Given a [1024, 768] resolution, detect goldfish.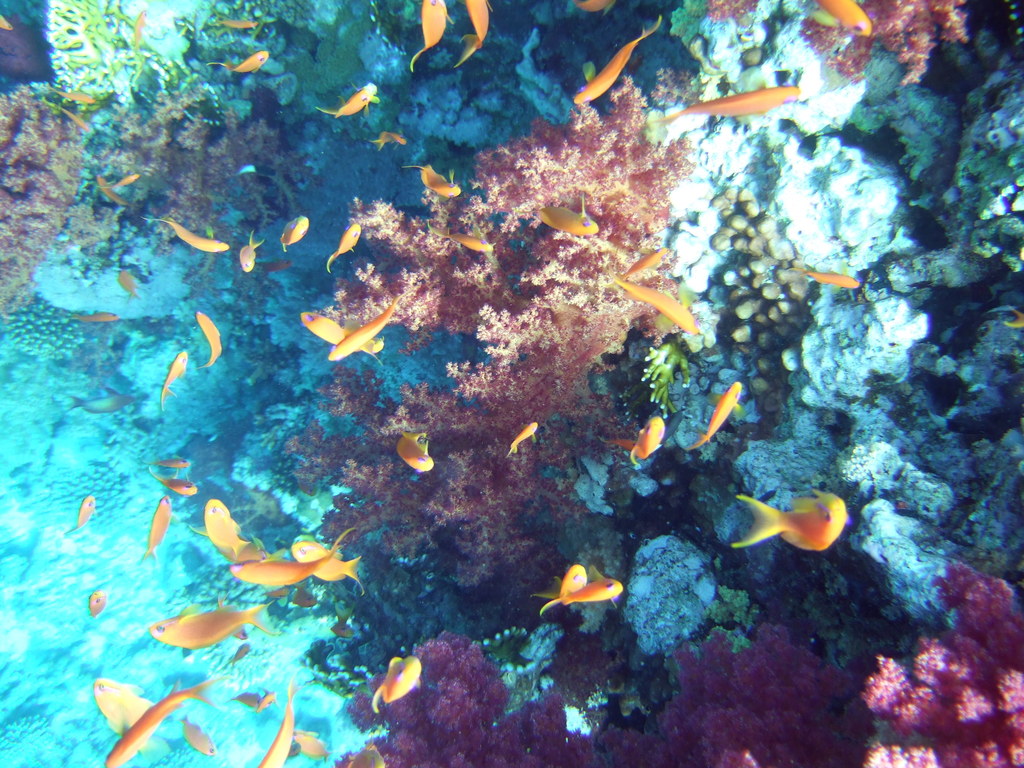
[572,11,664,105].
